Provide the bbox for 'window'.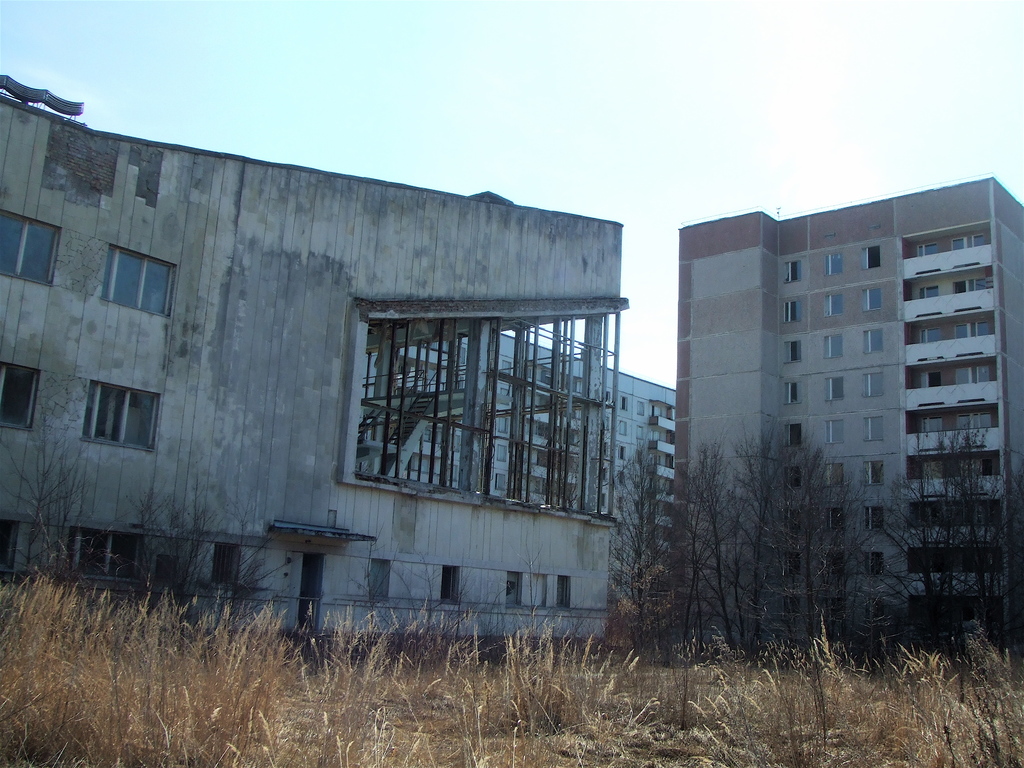
BBox(81, 379, 156, 451).
